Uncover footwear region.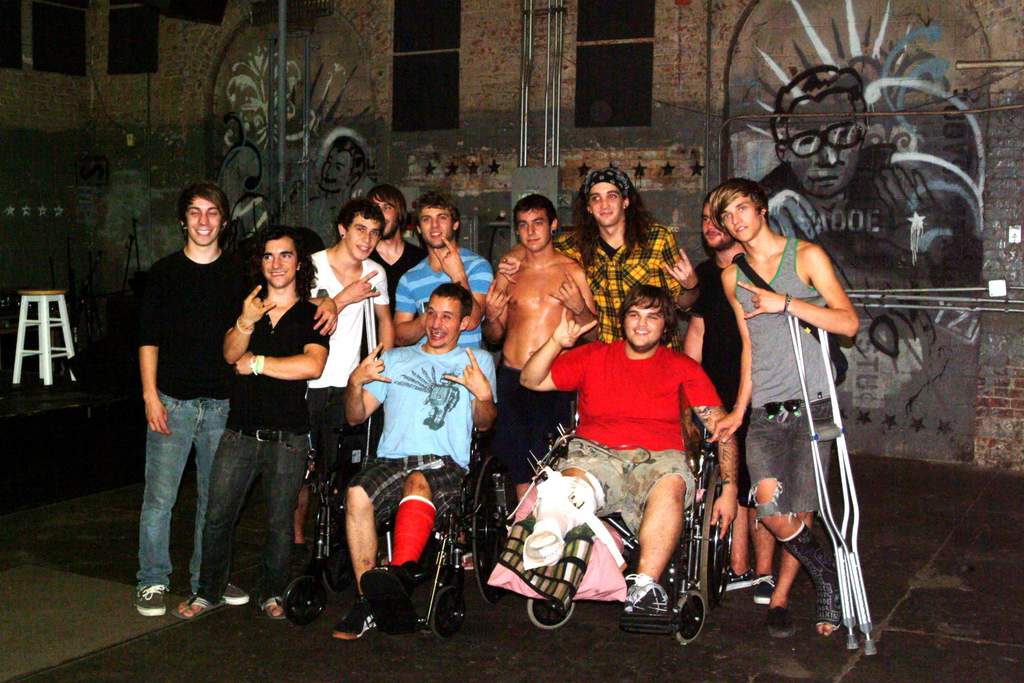
Uncovered: (left=132, top=584, right=170, bottom=616).
